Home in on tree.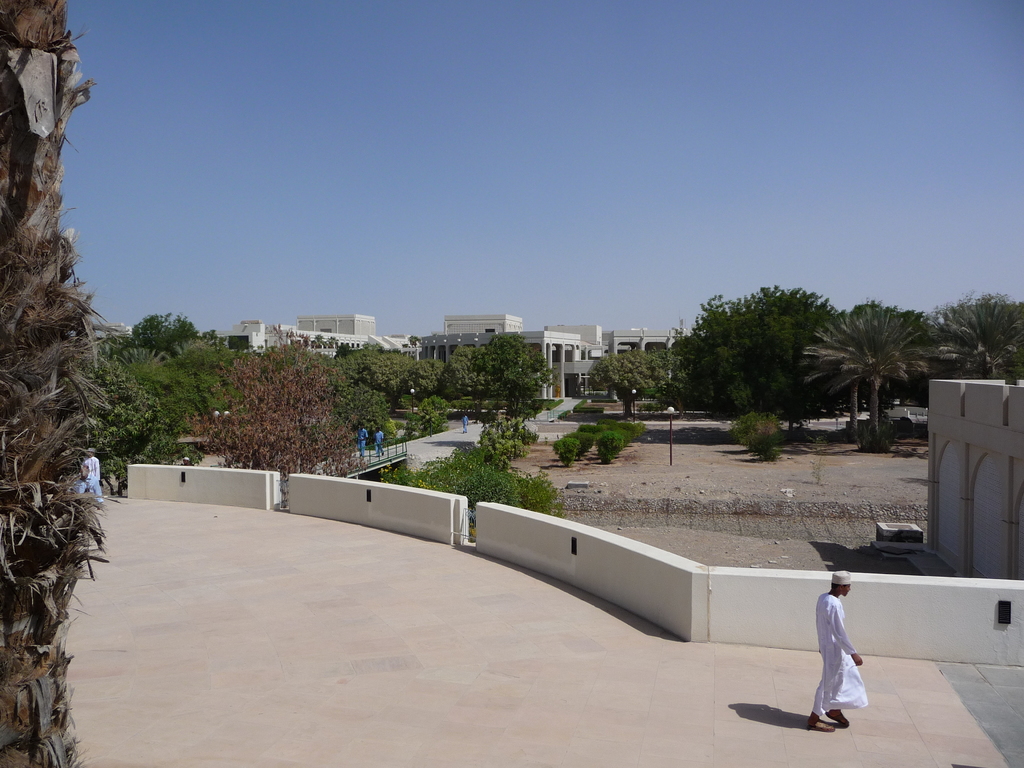
Homed in at 926,290,1023,383.
